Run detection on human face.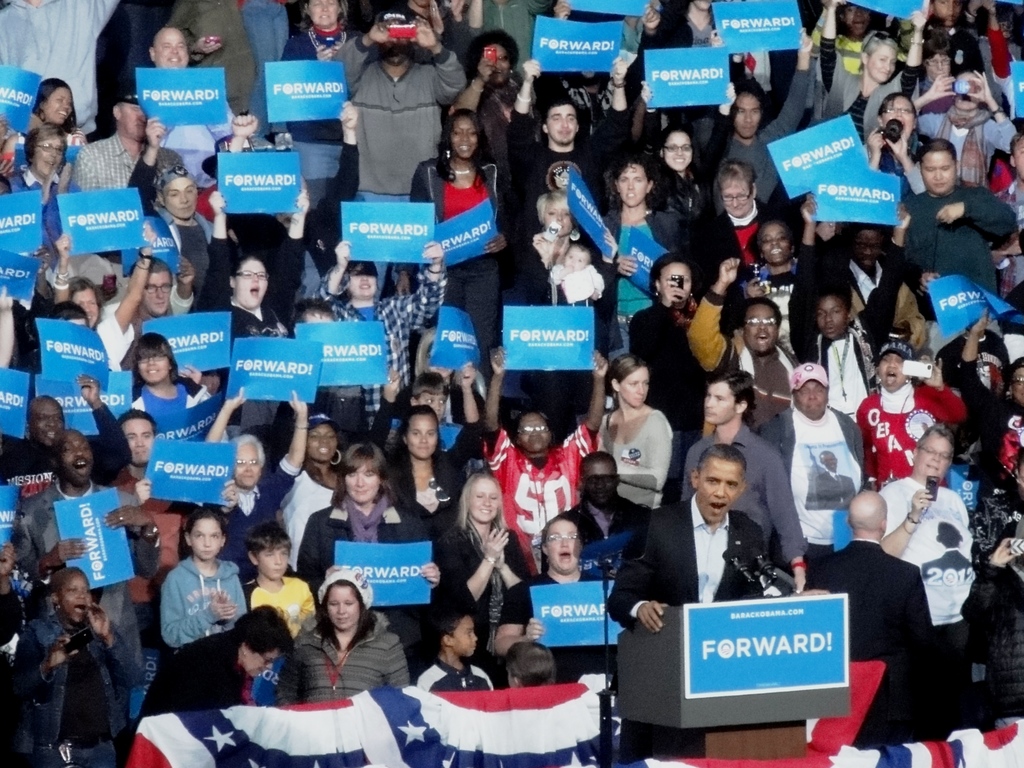
Result: locate(699, 457, 744, 525).
